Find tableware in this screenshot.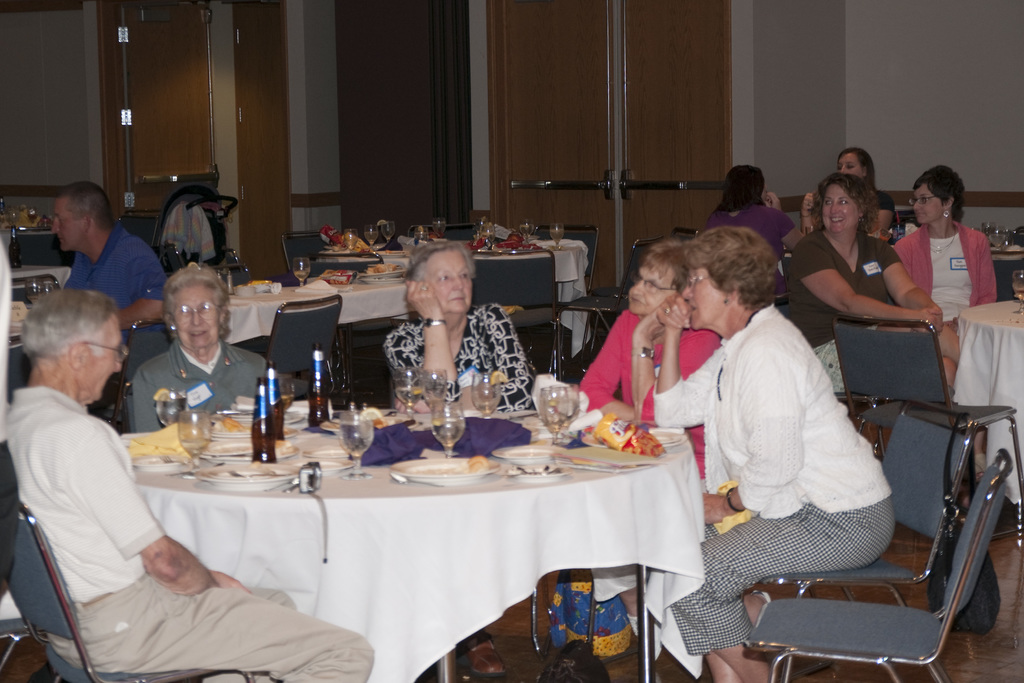
The bounding box for tableware is left=495, top=439, right=563, bottom=461.
